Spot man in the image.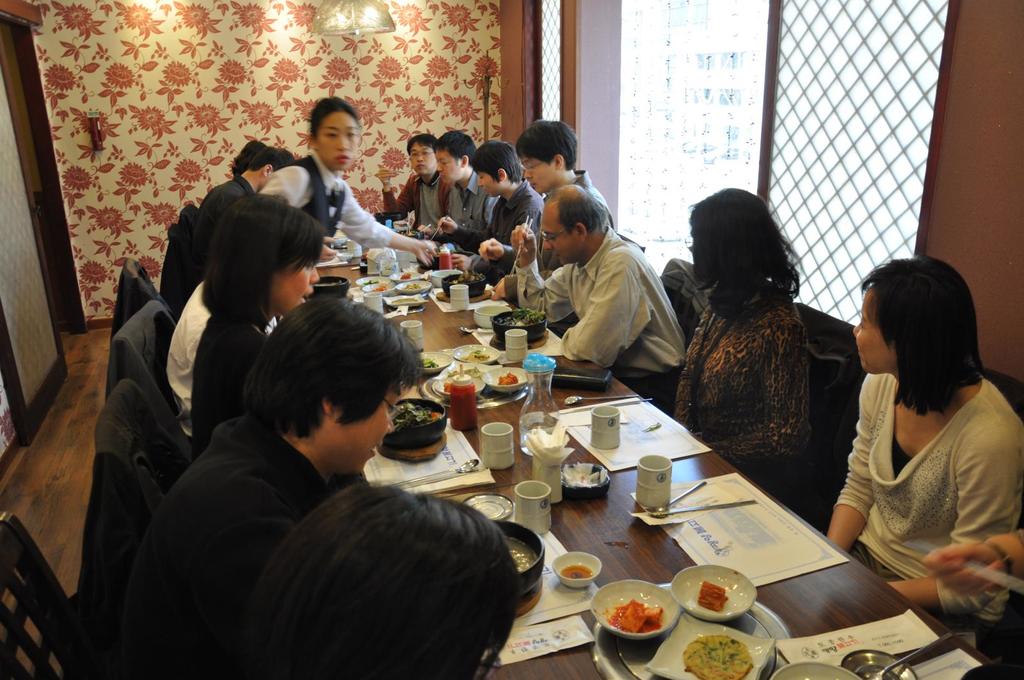
man found at {"x1": 190, "y1": 144, "x2": 298, "y2": 242}.
